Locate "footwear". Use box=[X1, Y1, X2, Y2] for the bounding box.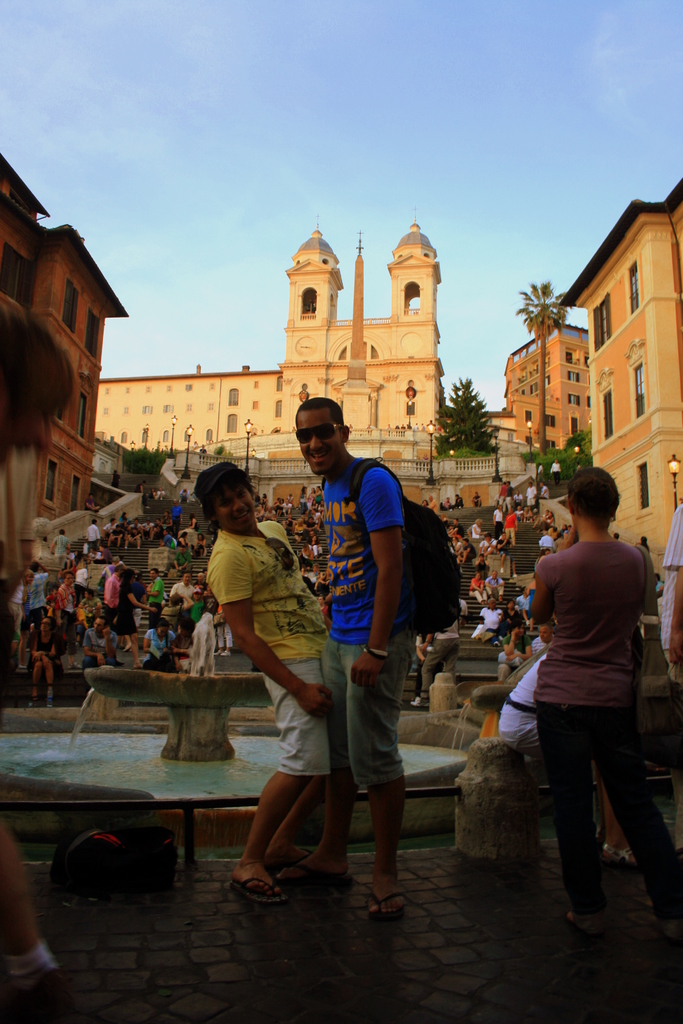
box=[568, 908, 601, 942].
